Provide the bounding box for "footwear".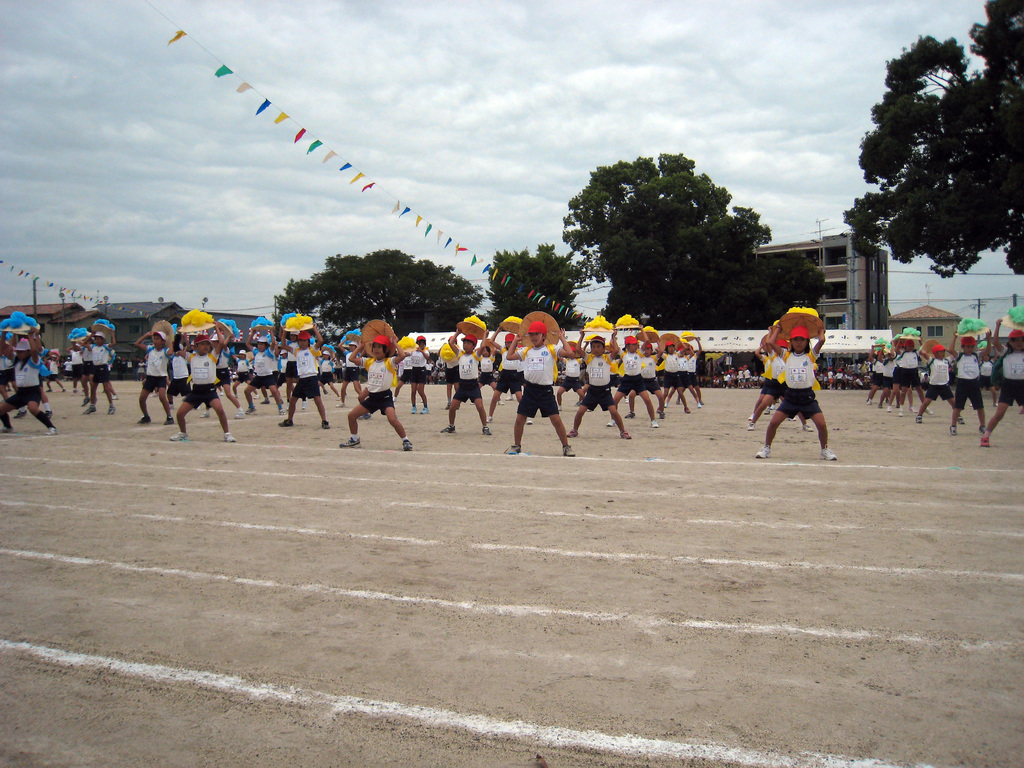
box(757, 446, 773, 455).
